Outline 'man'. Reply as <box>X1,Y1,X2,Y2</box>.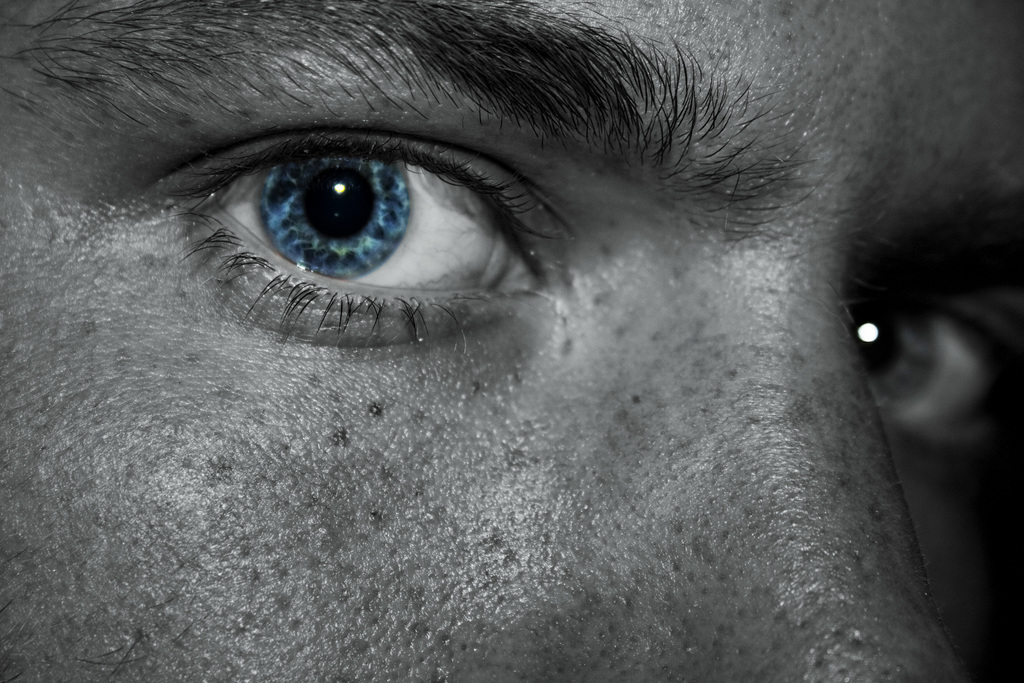
<box>0,0,1023,682</box>.
